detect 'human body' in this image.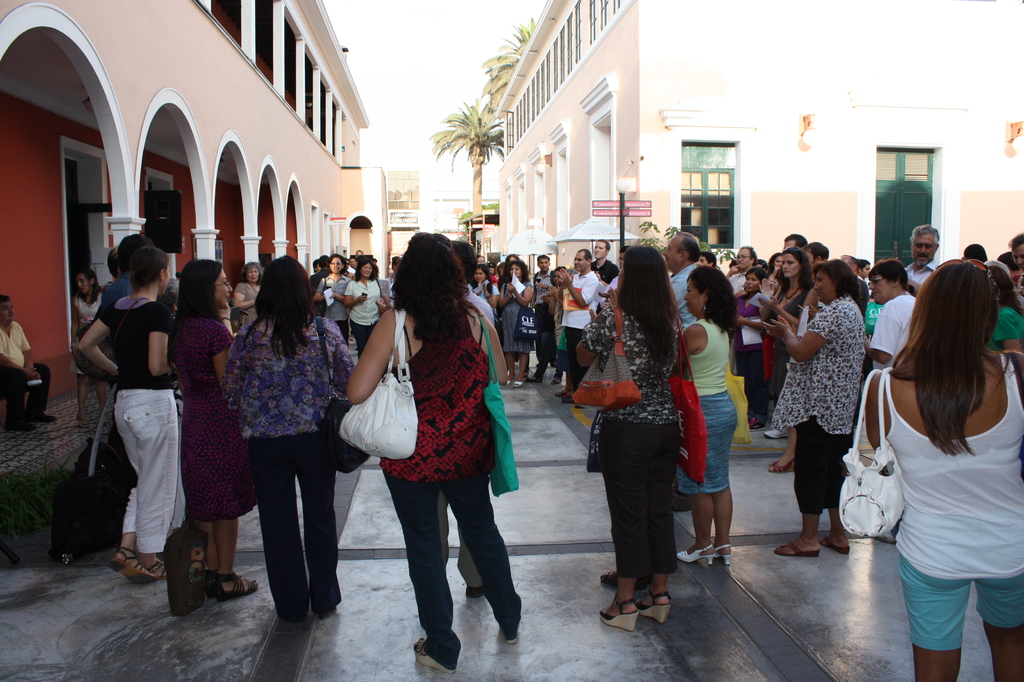
Detection: (216, 253, 355, 623).
